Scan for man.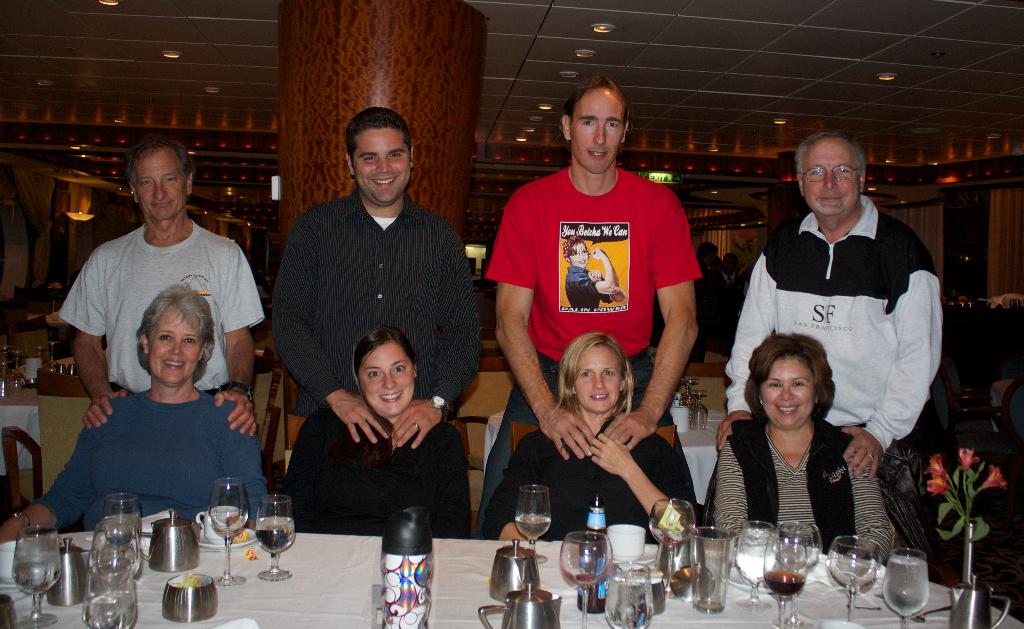
Scan result: bbox=[252, 140, 486, 450].
